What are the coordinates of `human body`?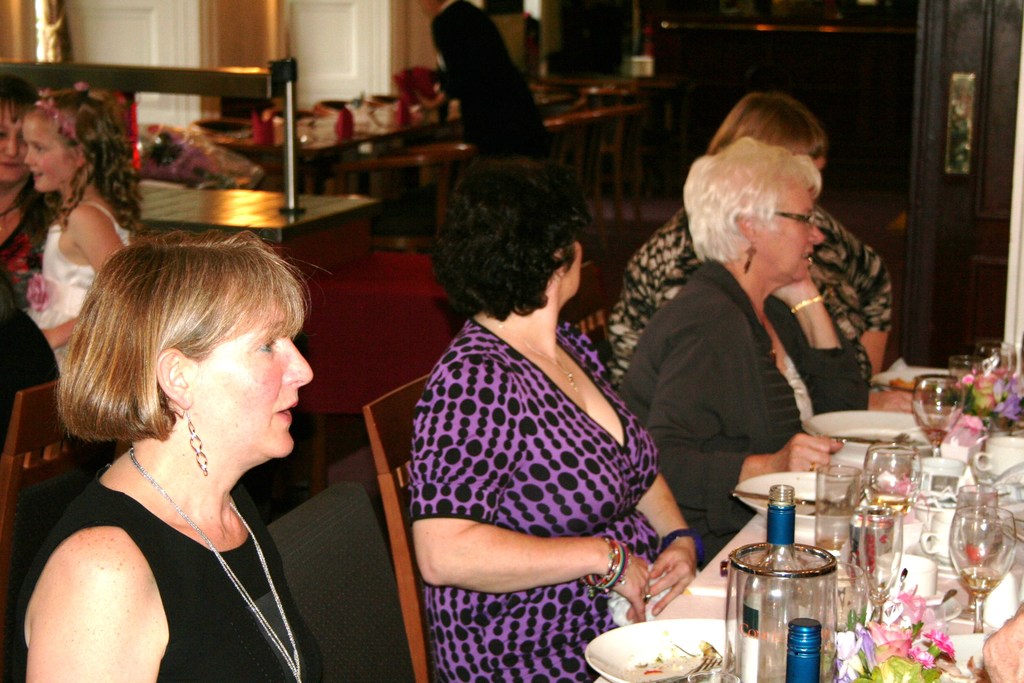
pyautogui.locateOnScreen(0, 63, 35, 298).
